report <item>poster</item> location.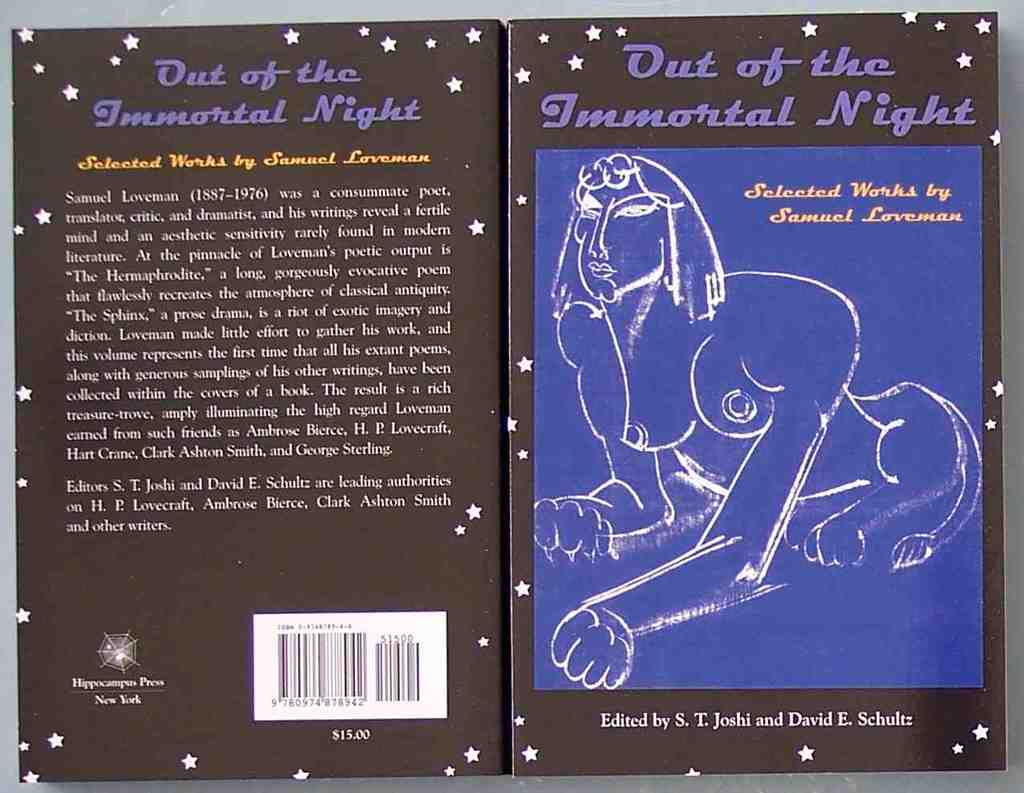
Report: (x1=0, y1=0, x2=1023, y2=792).
